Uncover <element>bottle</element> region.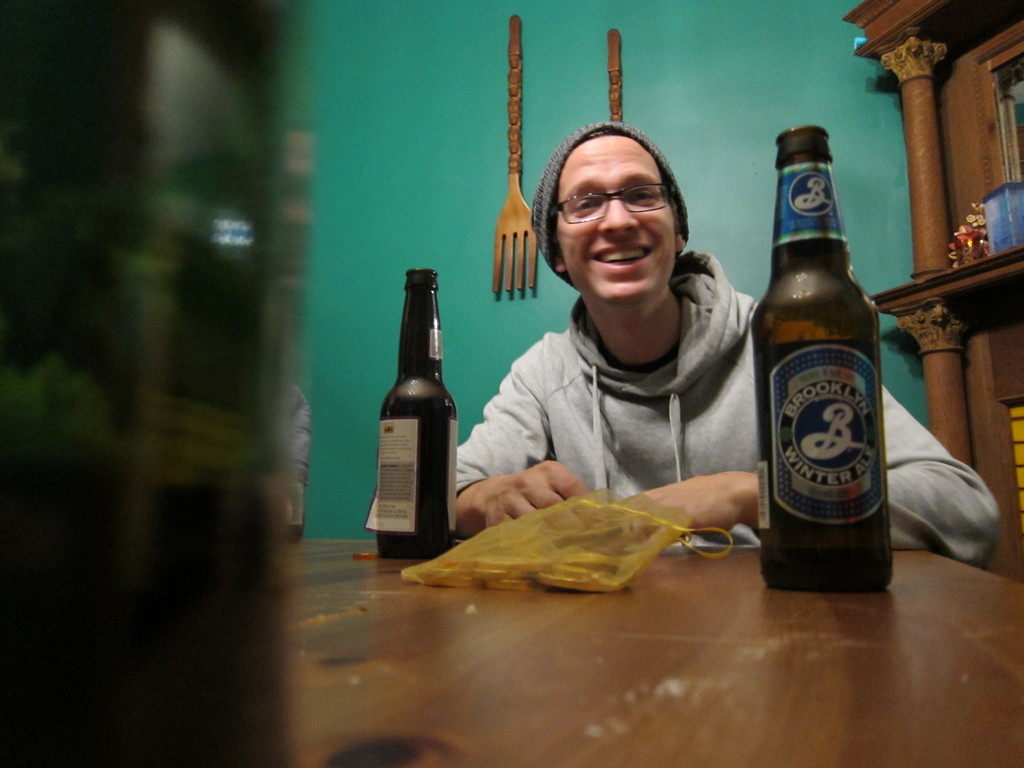
Uncovered: select_region(746, 127, 891, 591).
